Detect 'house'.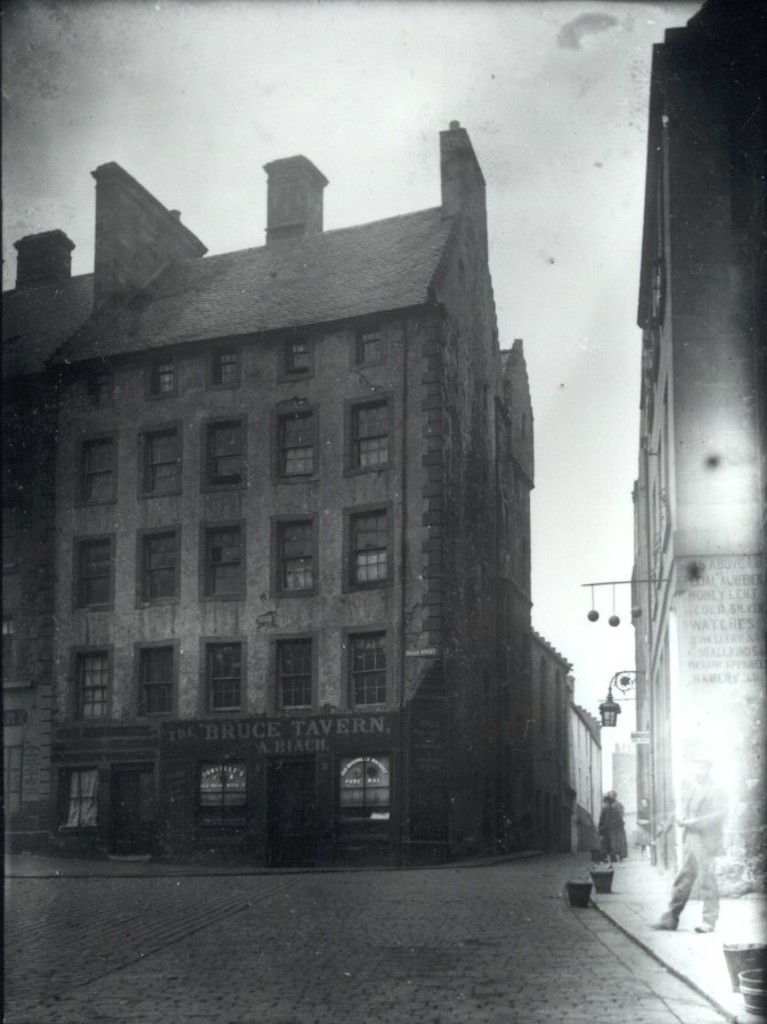
Detected at crop(572, 696, 601, 852).
